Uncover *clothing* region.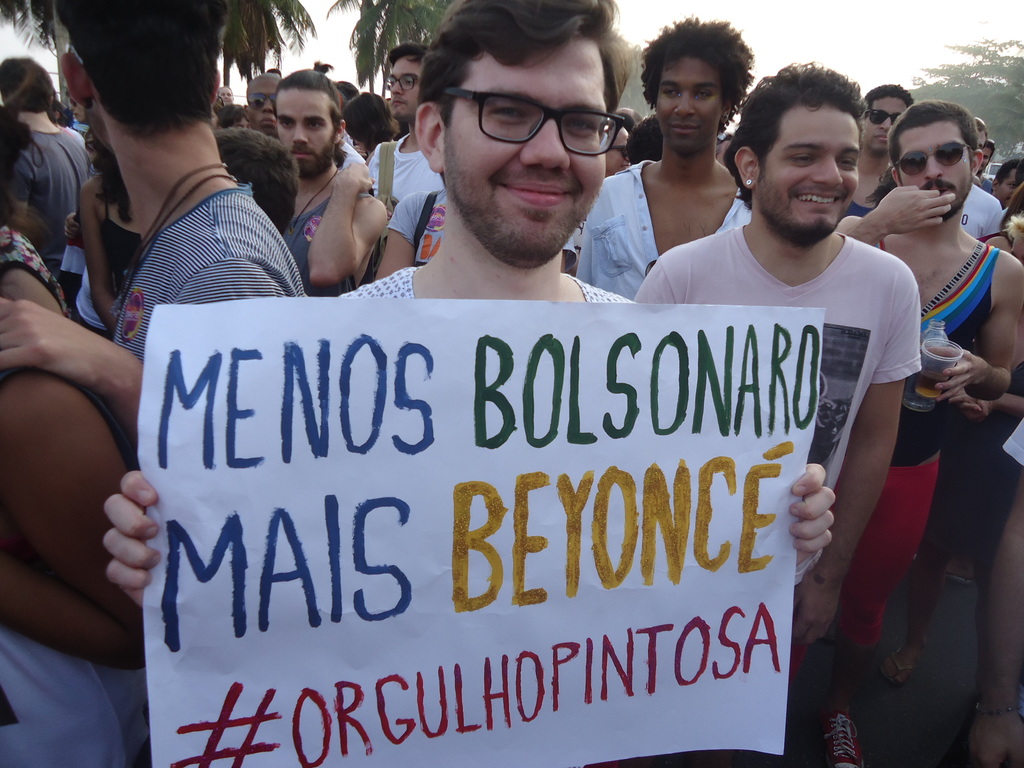
Uncovered: 953,355,1023,510.
